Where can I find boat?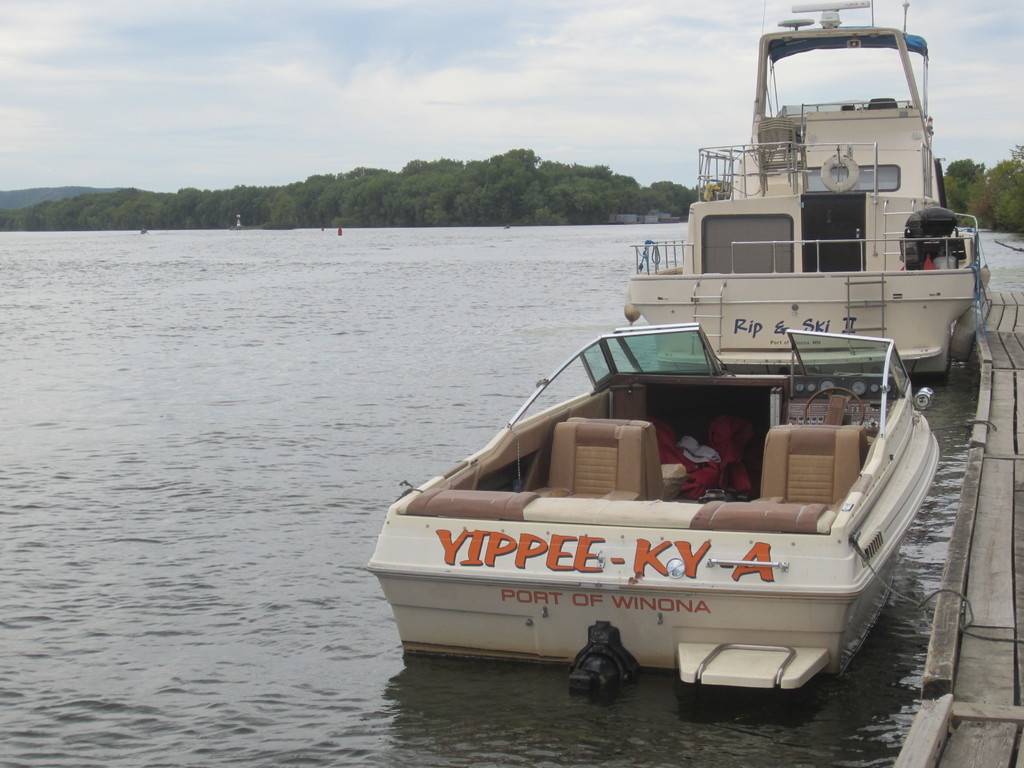
You can find it at {"x1": 621, "y1": 0, "x2": 996, "y2": 379}.
